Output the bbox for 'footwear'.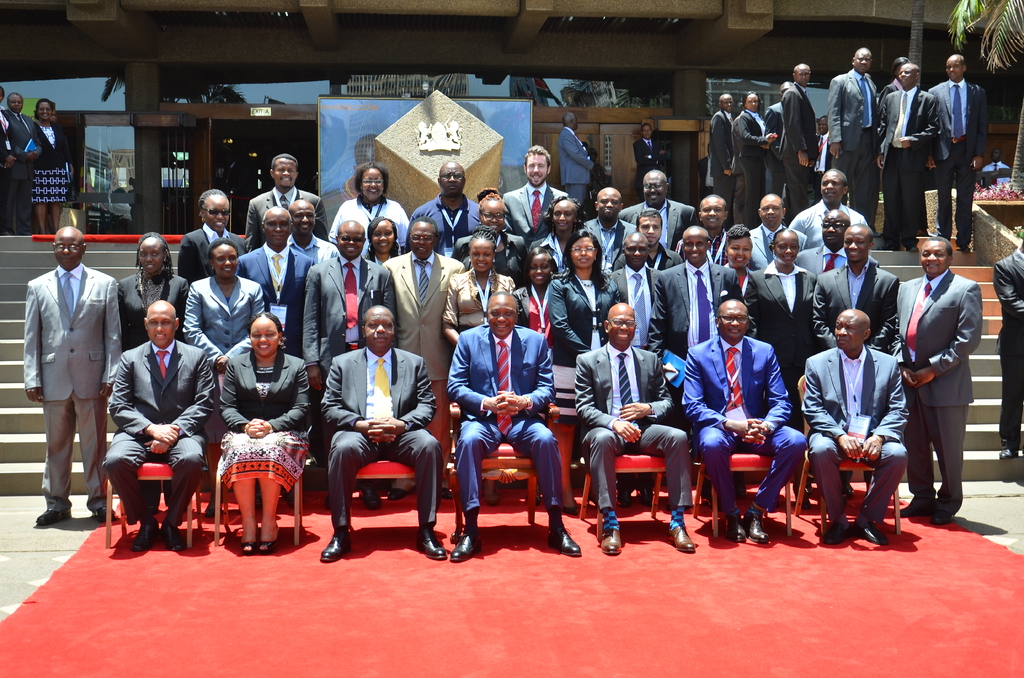
region(959, 246, 970, 249).
